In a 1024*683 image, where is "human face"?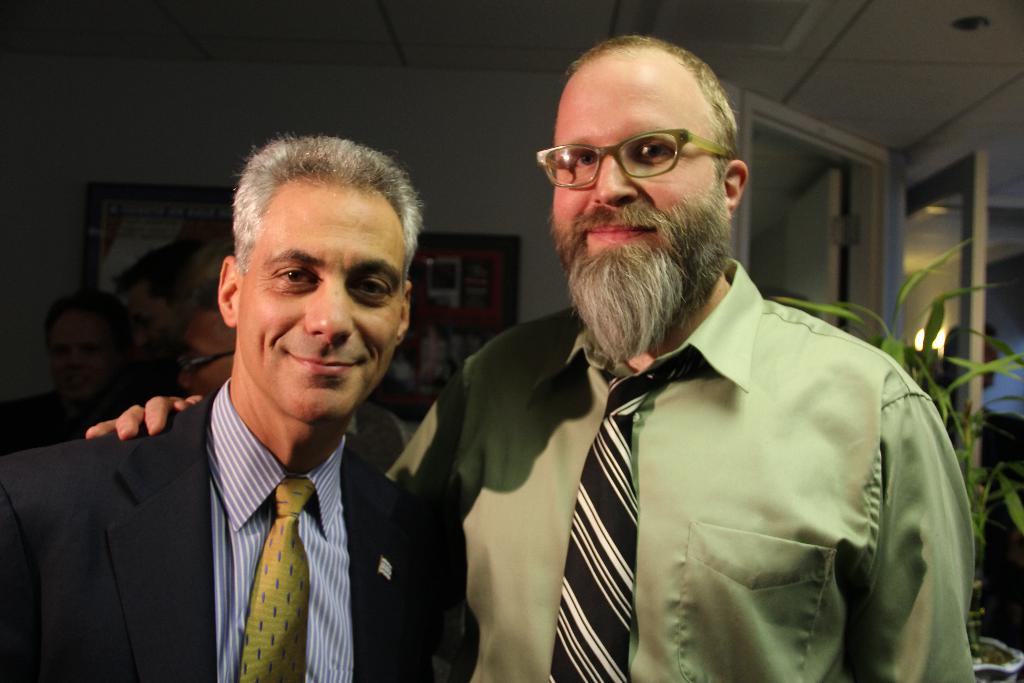
<region>534, 53, 735, 293</region>.
